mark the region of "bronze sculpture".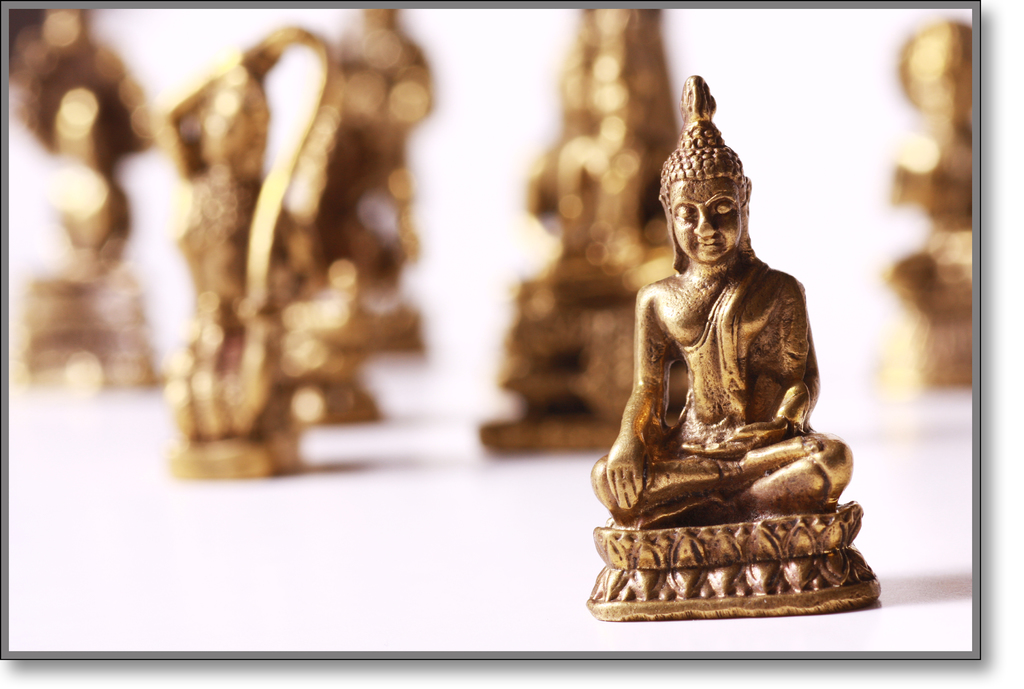
Region: <region>265, 5, 440, 352</region>.
